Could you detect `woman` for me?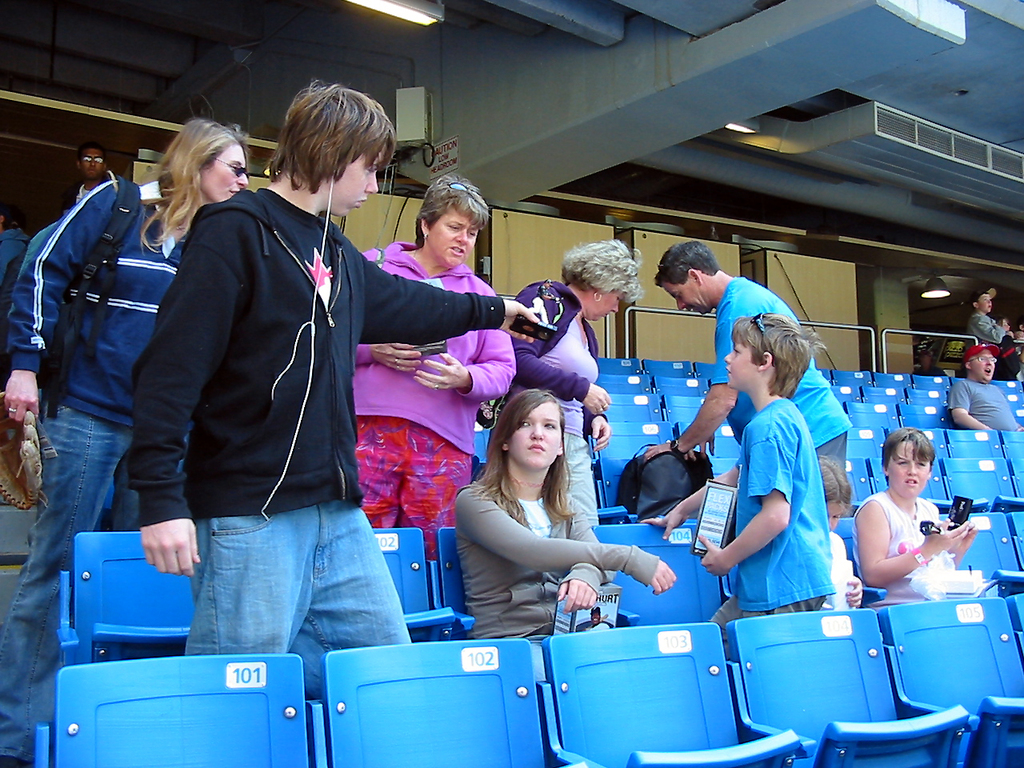
Detection result: {"left": 0, "top": 116, "right": 251, "bottom": 767}.
